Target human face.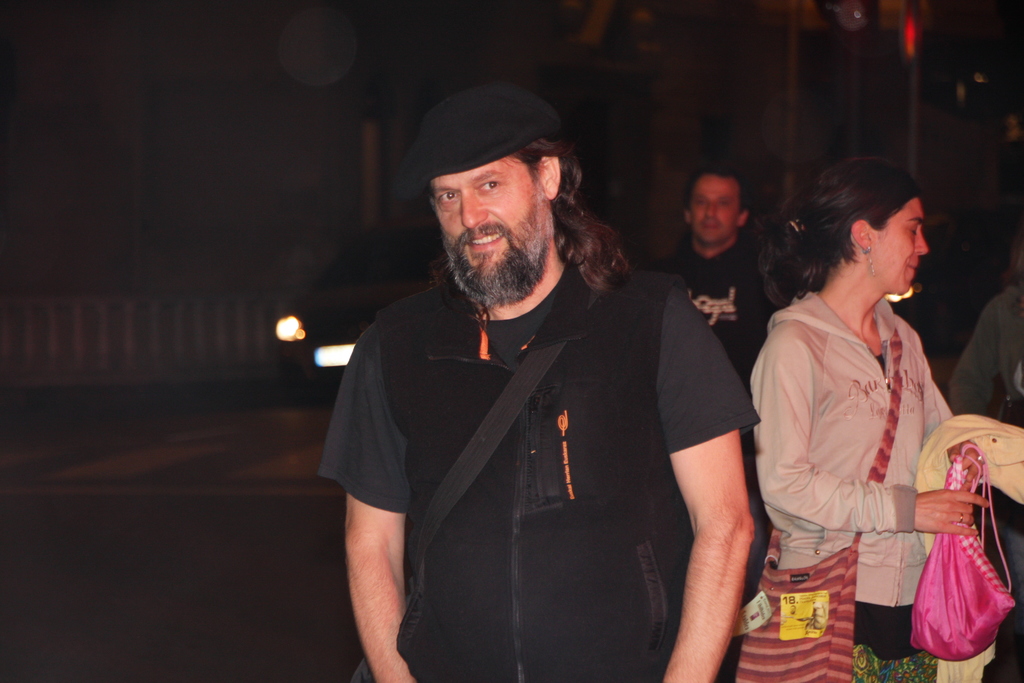
Target region: <region>430, 170, 543, 285</region>.
